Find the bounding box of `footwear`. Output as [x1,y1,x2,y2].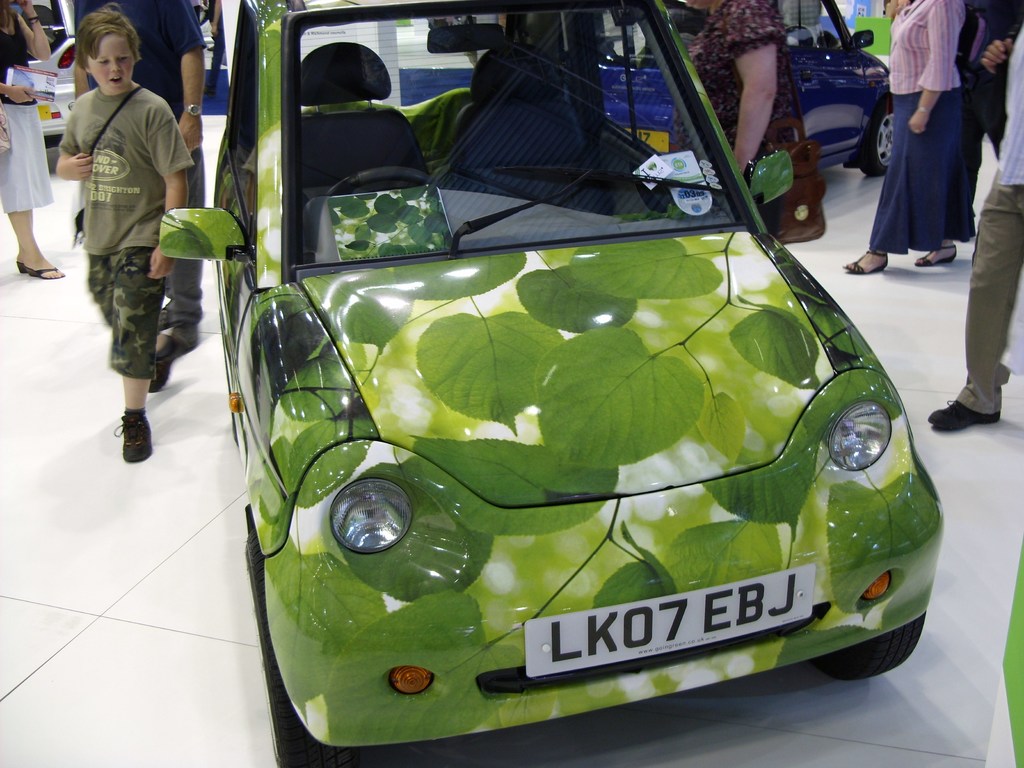
[917,391,1011,436].
